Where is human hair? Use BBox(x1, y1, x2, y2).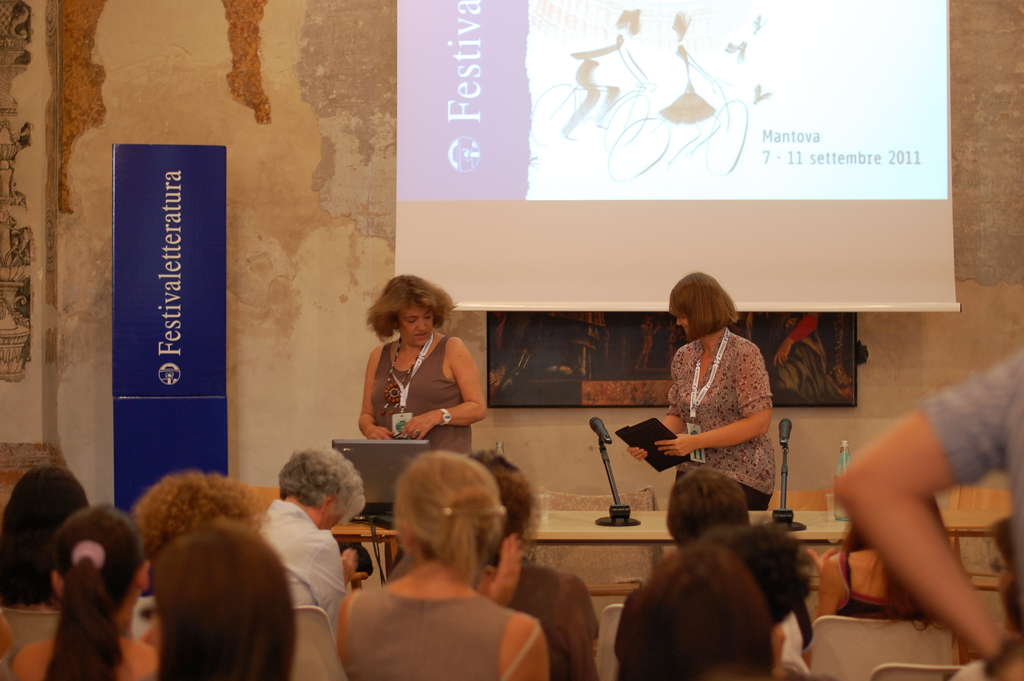
BBox(614, 543, 778, 680).
